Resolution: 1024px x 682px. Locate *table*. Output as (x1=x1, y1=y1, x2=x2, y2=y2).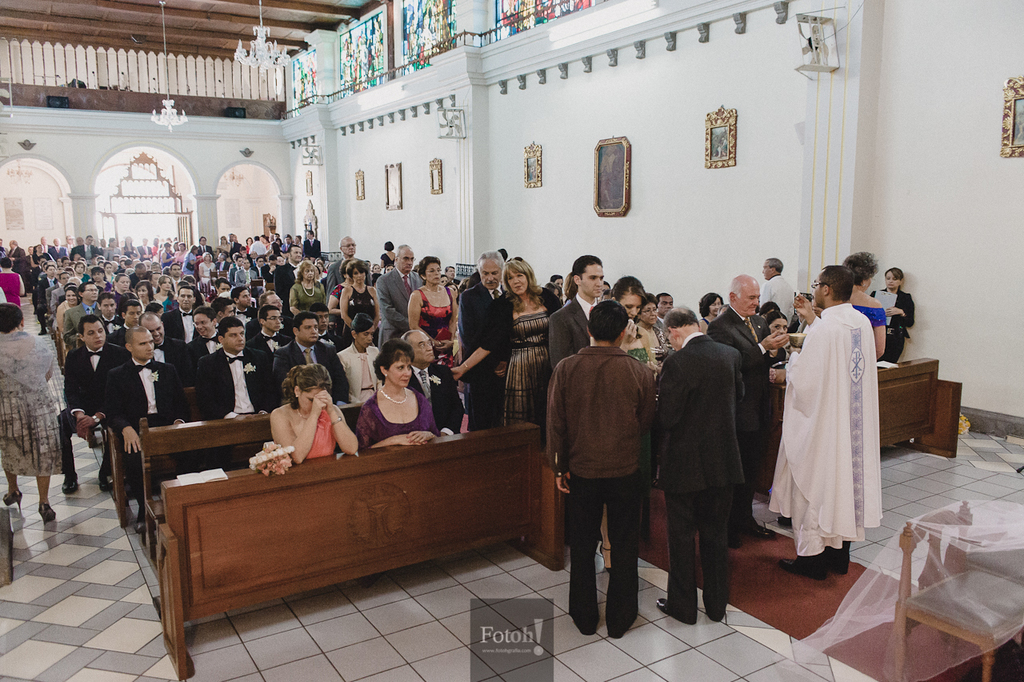
(x1=103, y1=405, x2=192, y2=532).
